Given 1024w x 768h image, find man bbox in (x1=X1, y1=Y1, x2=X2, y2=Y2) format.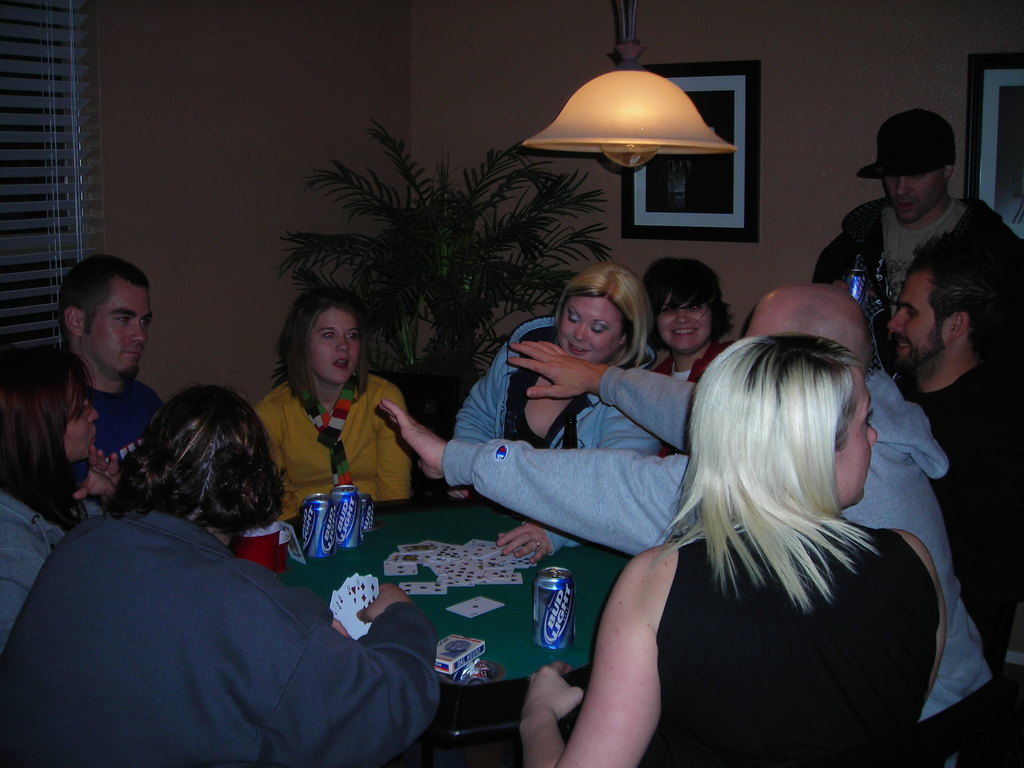
(x1=378, y1=280, x2=996, y2=767).
